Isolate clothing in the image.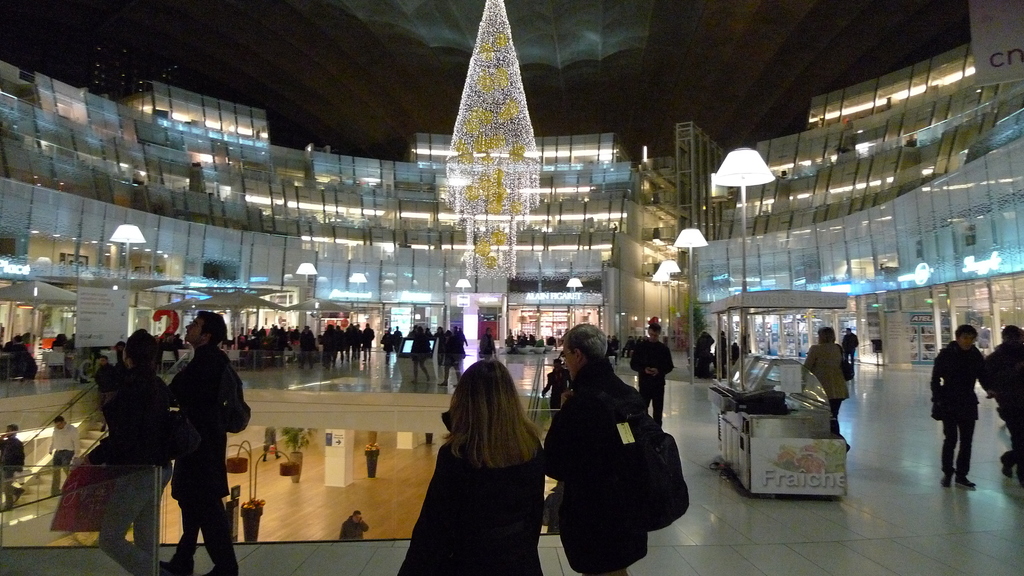
Isolated region: l=398, t=410, r=543, b=575.
